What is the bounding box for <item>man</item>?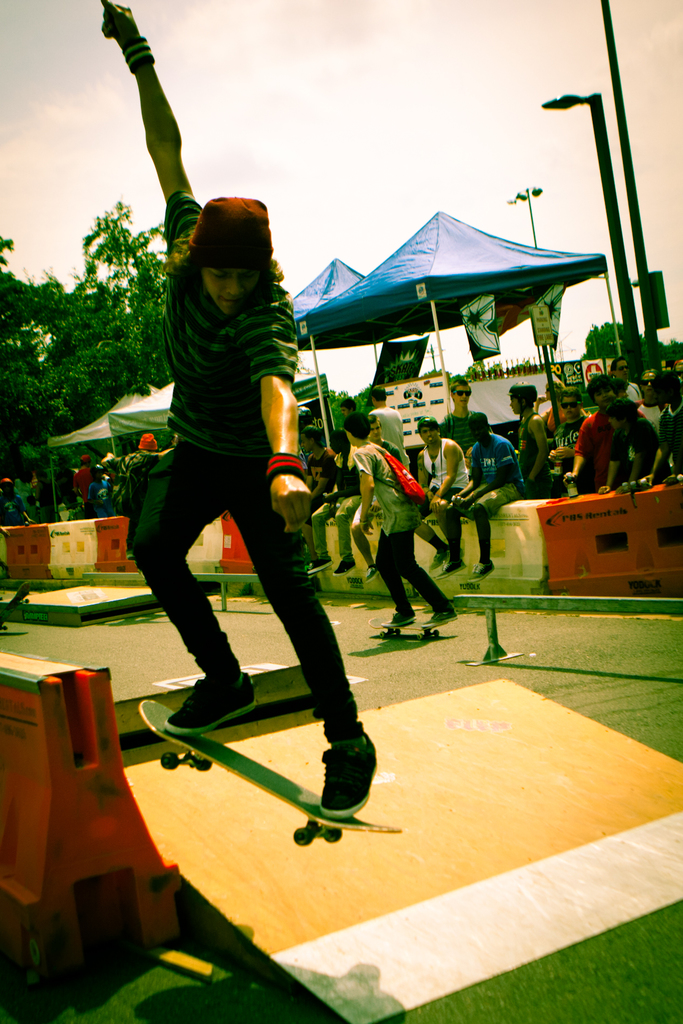
x1=561, y1=371, x2=618, y2=493.
